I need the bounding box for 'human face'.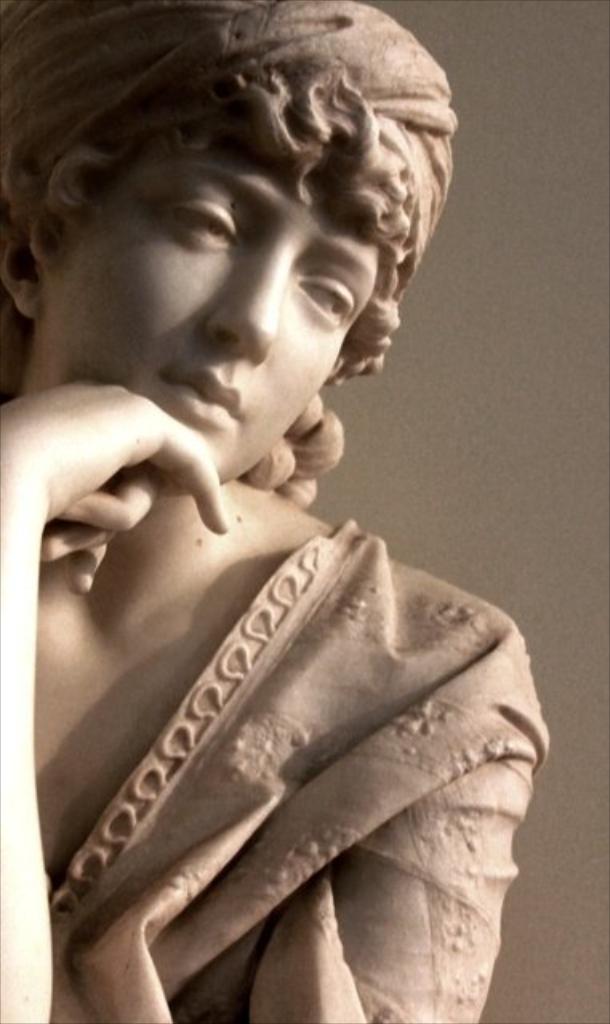
Here it is: 64, 128, 376, 490.
